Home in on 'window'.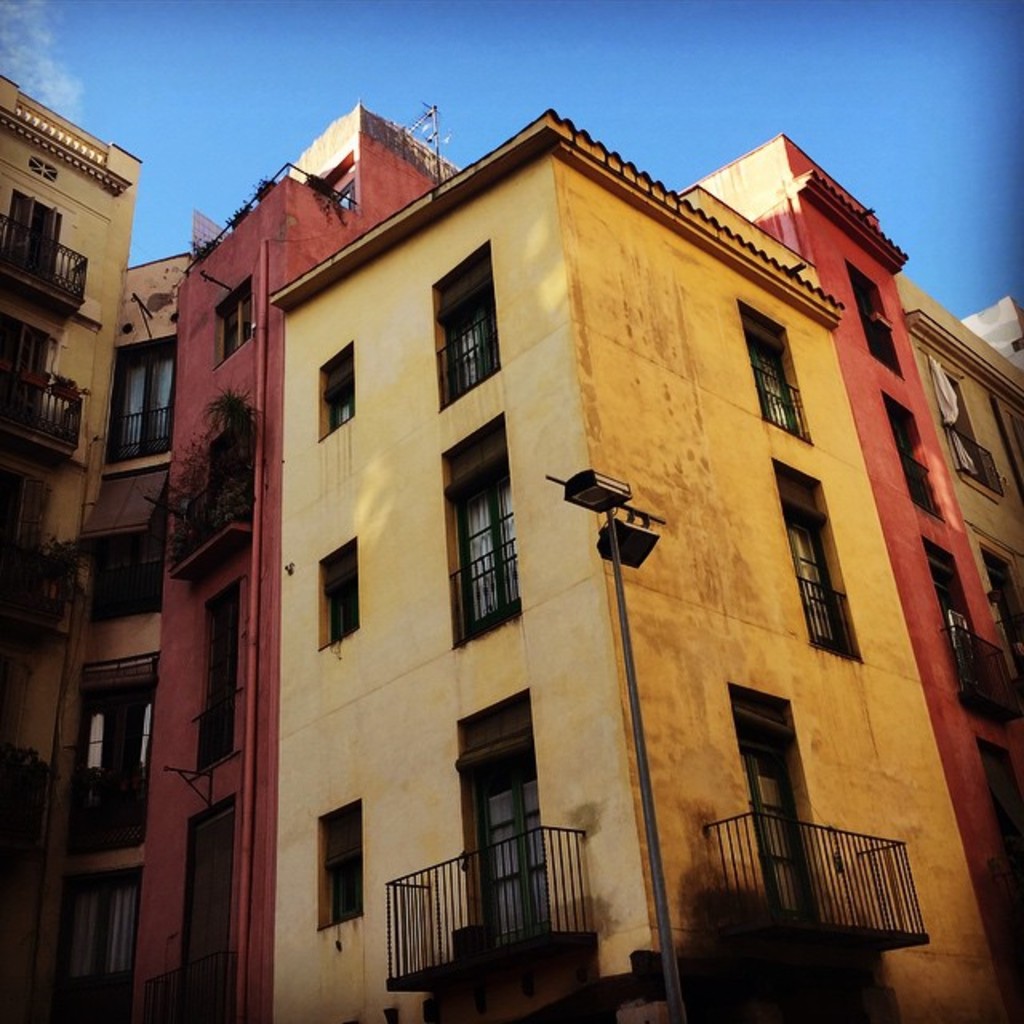
Homed in at (318, 534, 363, 645).
